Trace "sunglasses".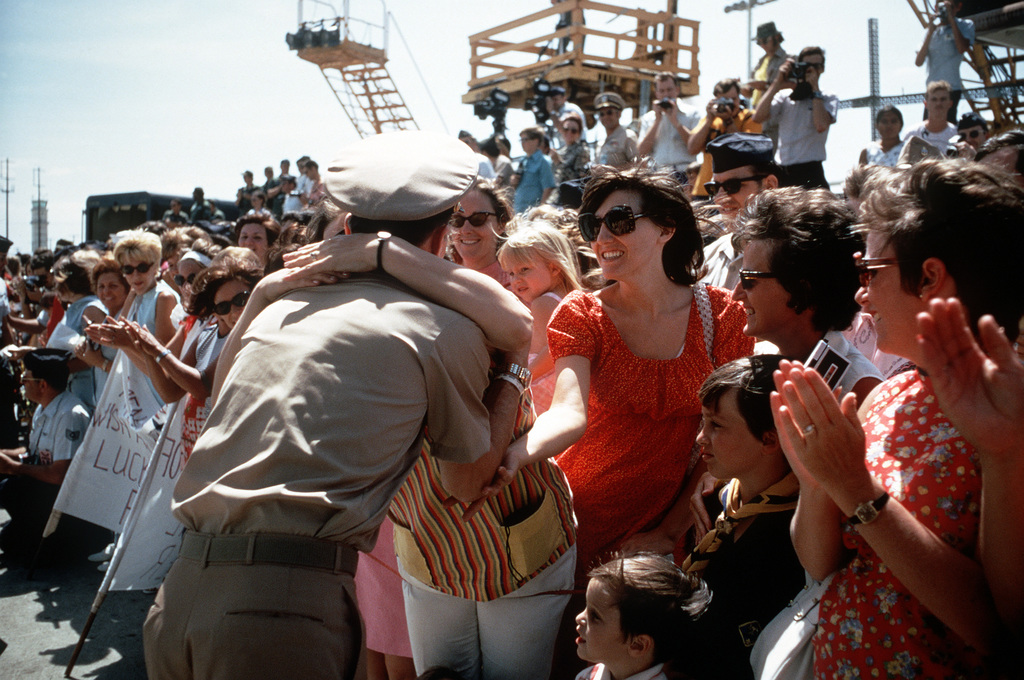
Traced to box(740, 270, 778, 289).
